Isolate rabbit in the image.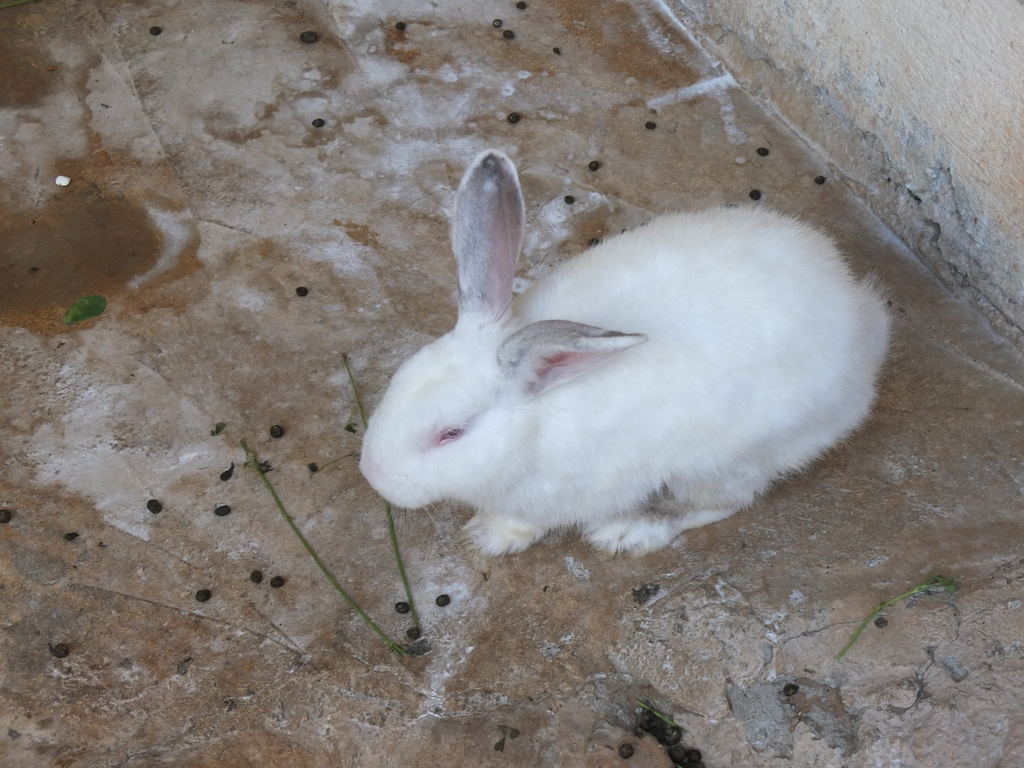
Isolated region: {"left": 356, "top": 145, "right": 904, "bottom": 562}.
